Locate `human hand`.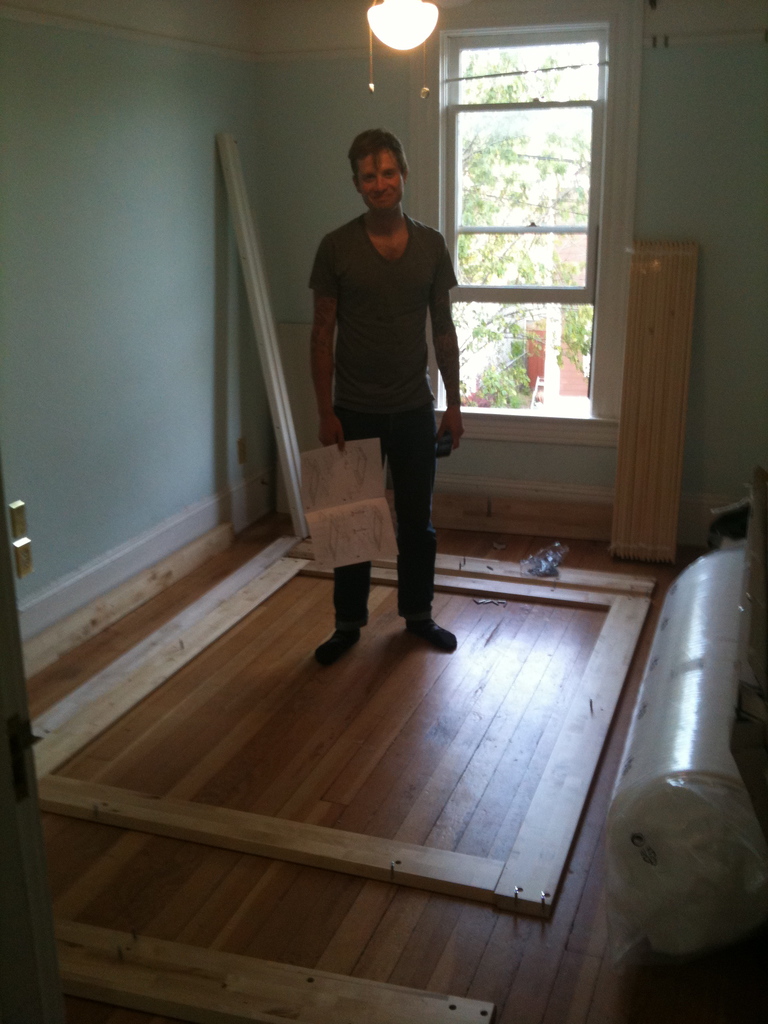
Bounding box: select_region(434, 408, 465, 450).
